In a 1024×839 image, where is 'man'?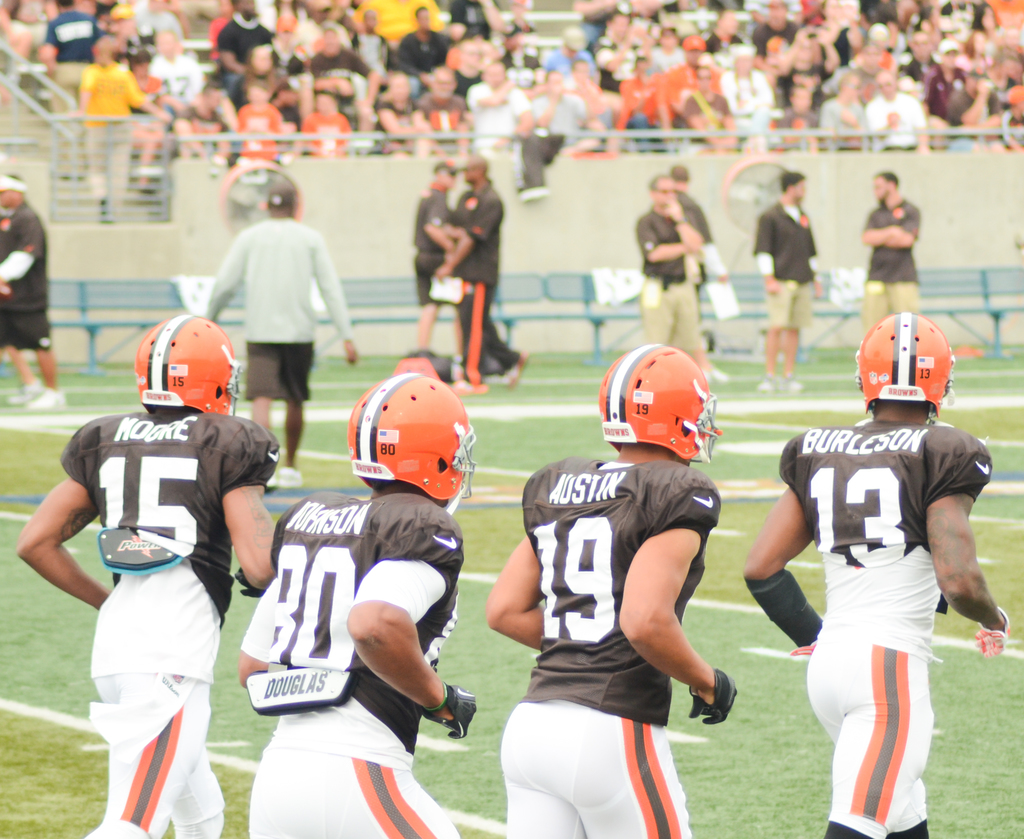
BBox(209, 182, 357, 488).
